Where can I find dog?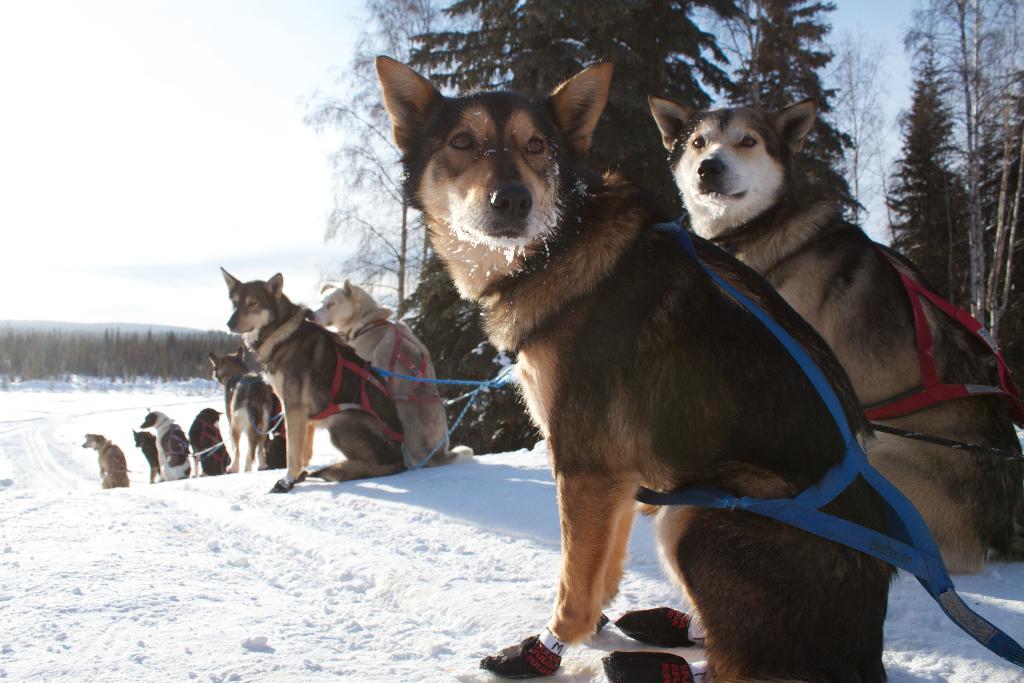
You can find it at [131,431,166,479].
